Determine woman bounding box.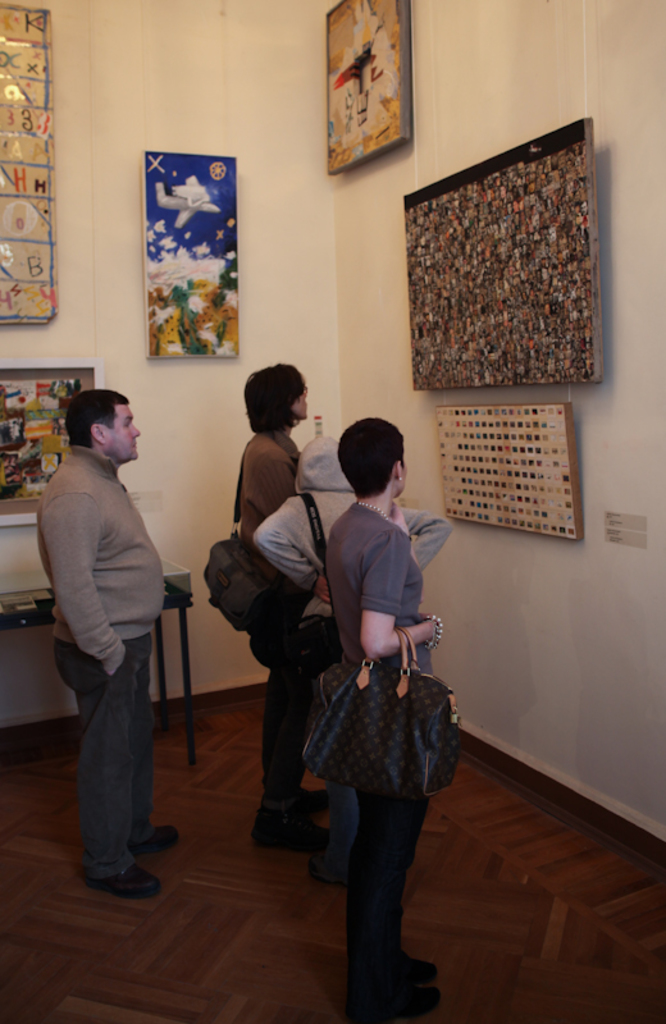
Determined: x1=241 y1=361 x2=330 y2=849.
